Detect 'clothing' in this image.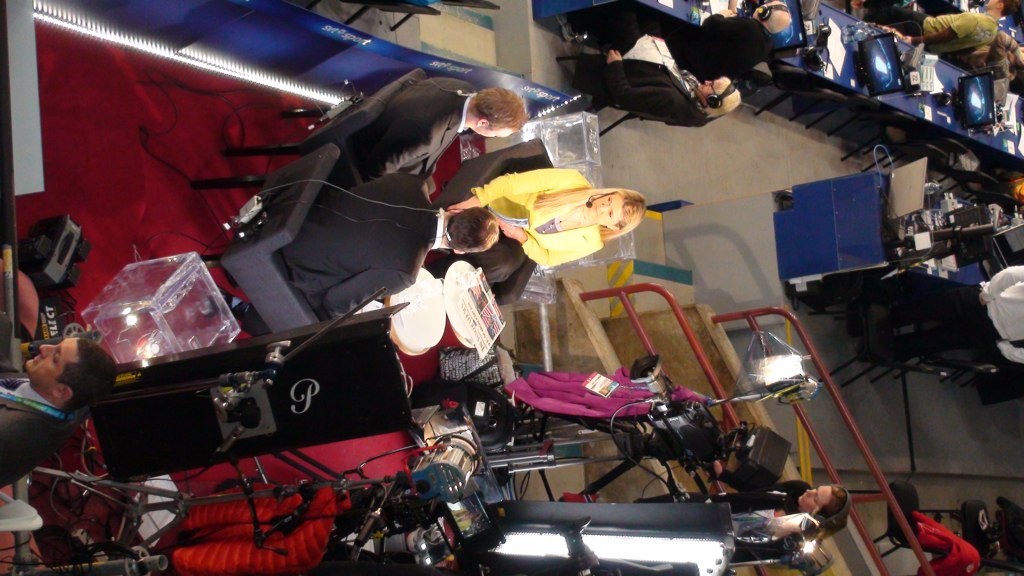
Detection: (x1=668, y1=15, x2=769, y2=83).
